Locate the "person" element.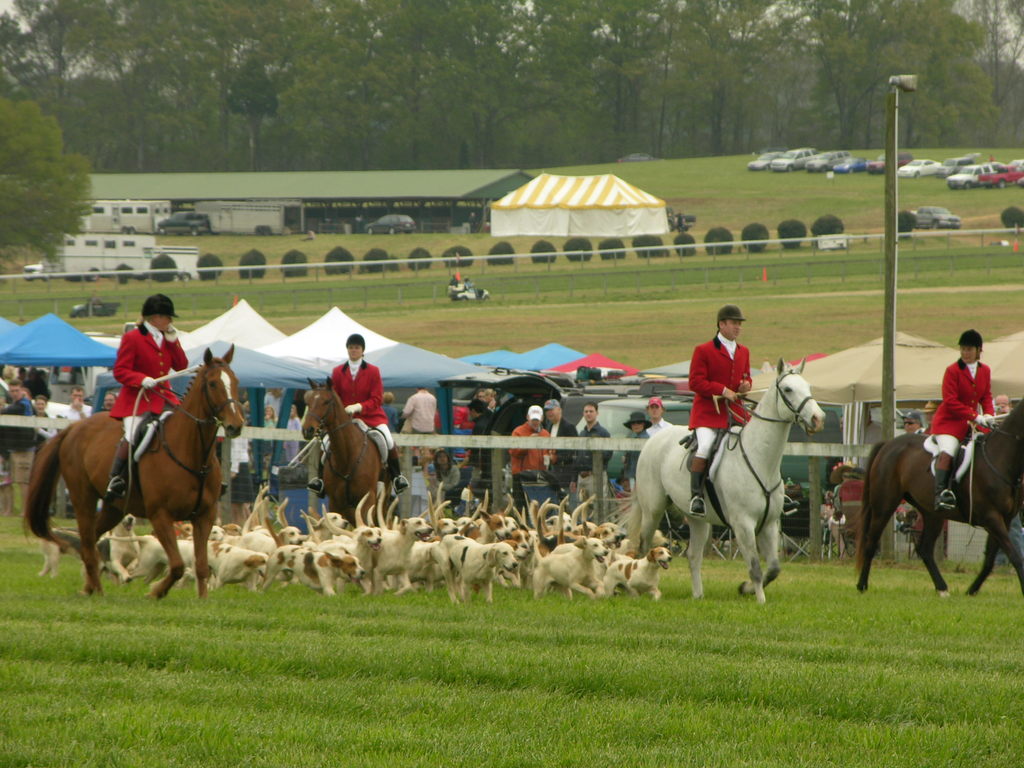
Element bbox: [left=621, top=410, right=653, bottom=495].
